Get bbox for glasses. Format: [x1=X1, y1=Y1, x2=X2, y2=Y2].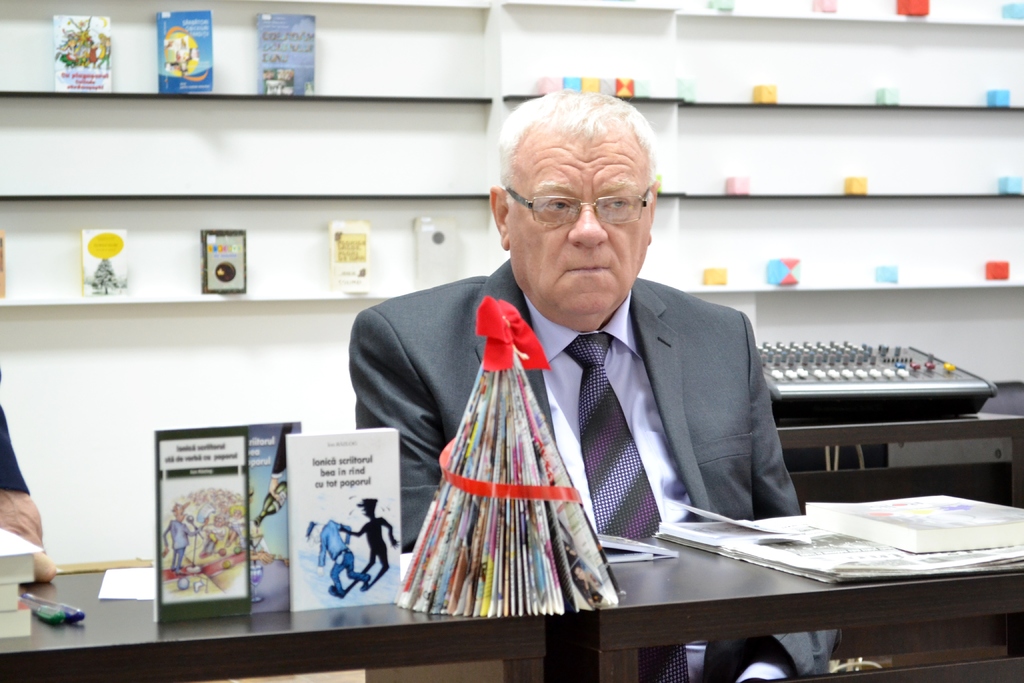
[x1=502, y1=182, x2=653, y2=221].
